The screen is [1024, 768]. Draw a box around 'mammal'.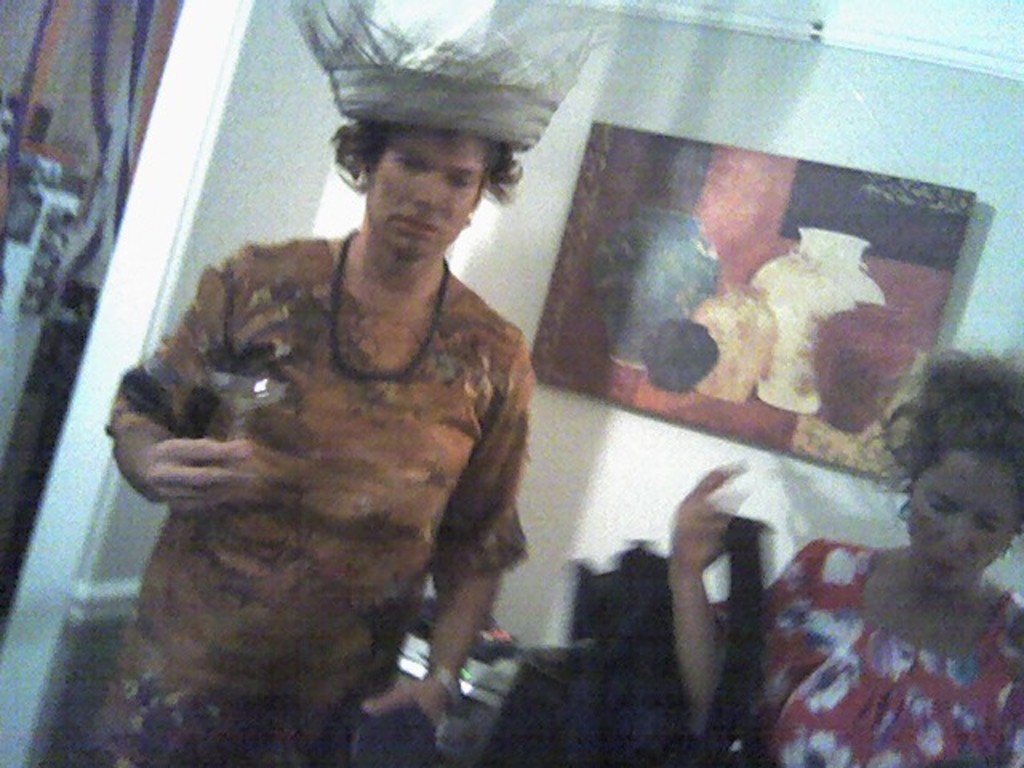
region(78, 187, 570, 746).
